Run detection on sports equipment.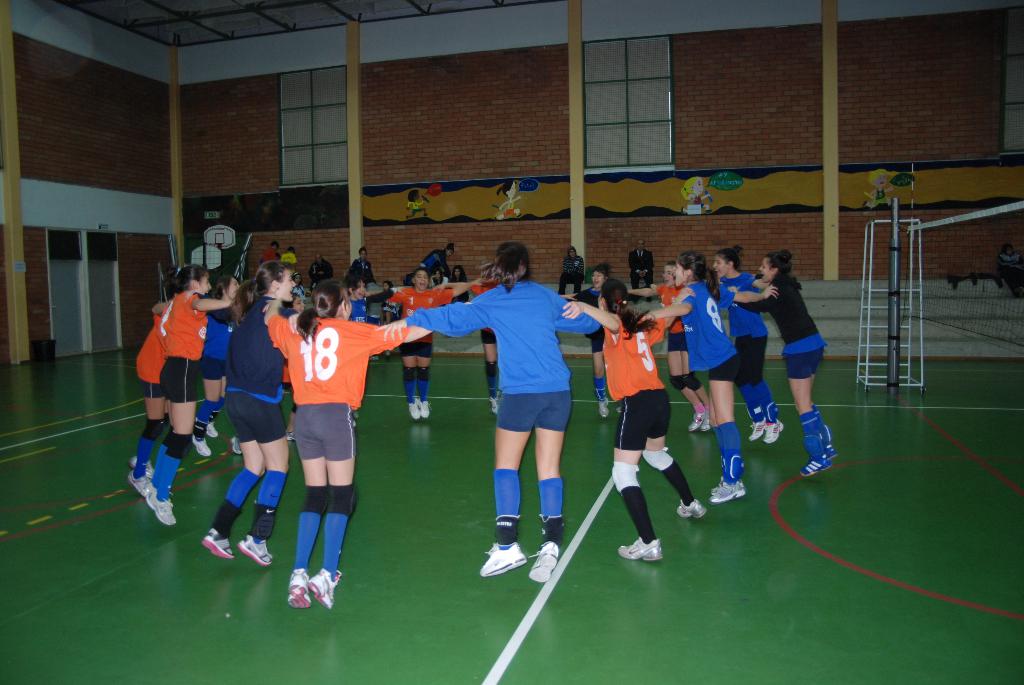
Result: bbox=[637, 450, 676, 476].
